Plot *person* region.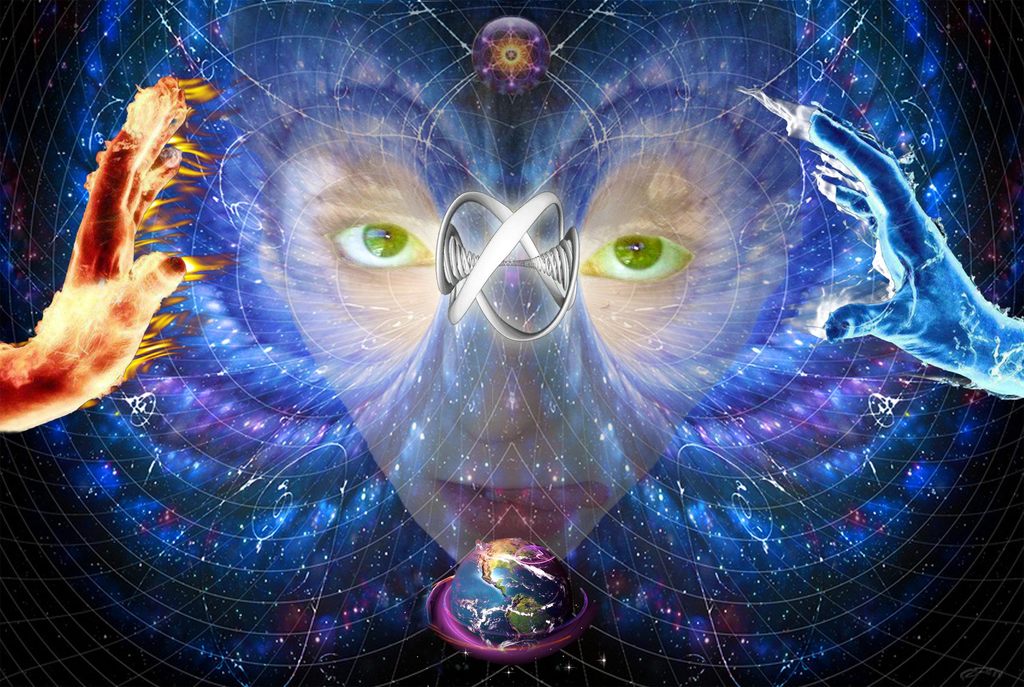
Plotted at bbox(285, 163, 765, 568).
